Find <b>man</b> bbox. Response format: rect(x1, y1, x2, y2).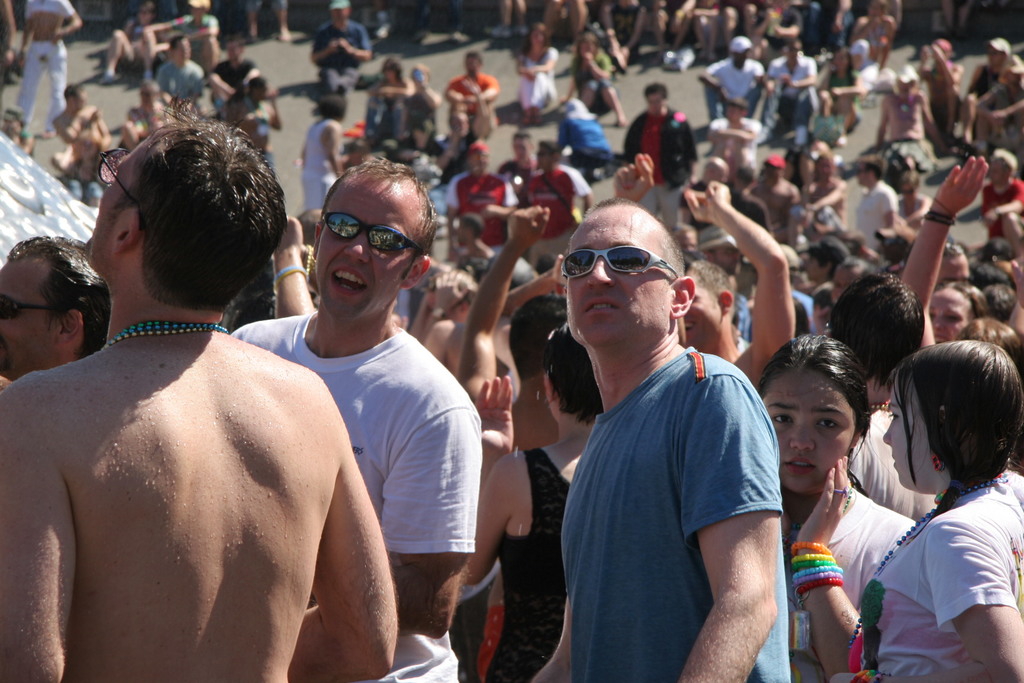
rect(219, 141, 478, 682).
